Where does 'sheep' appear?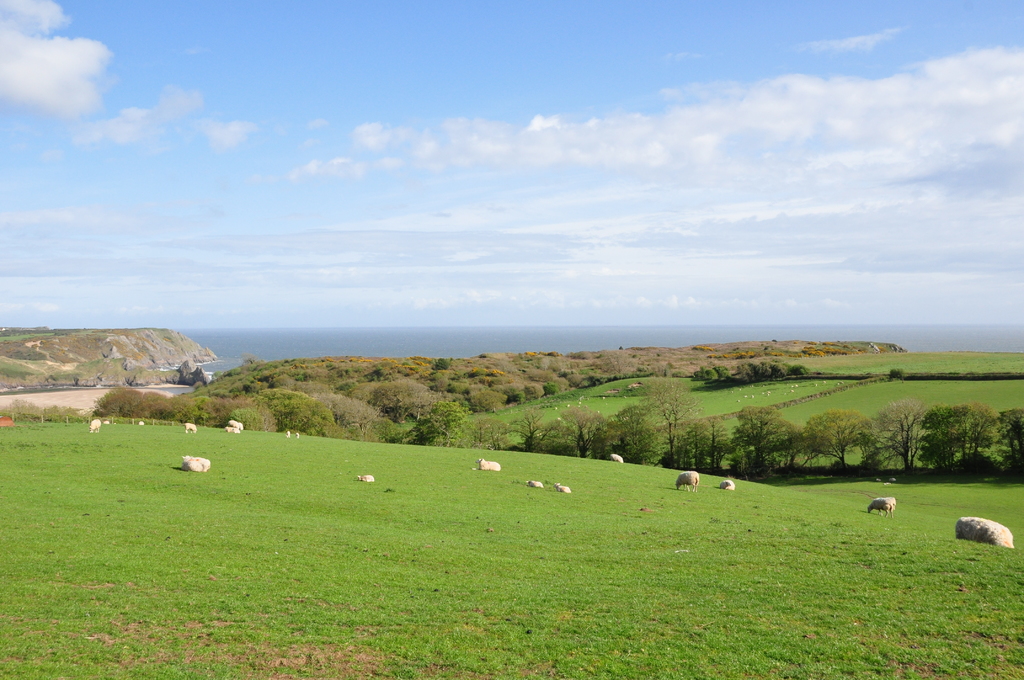
Appears at crop(225, 426, 238, 435).
